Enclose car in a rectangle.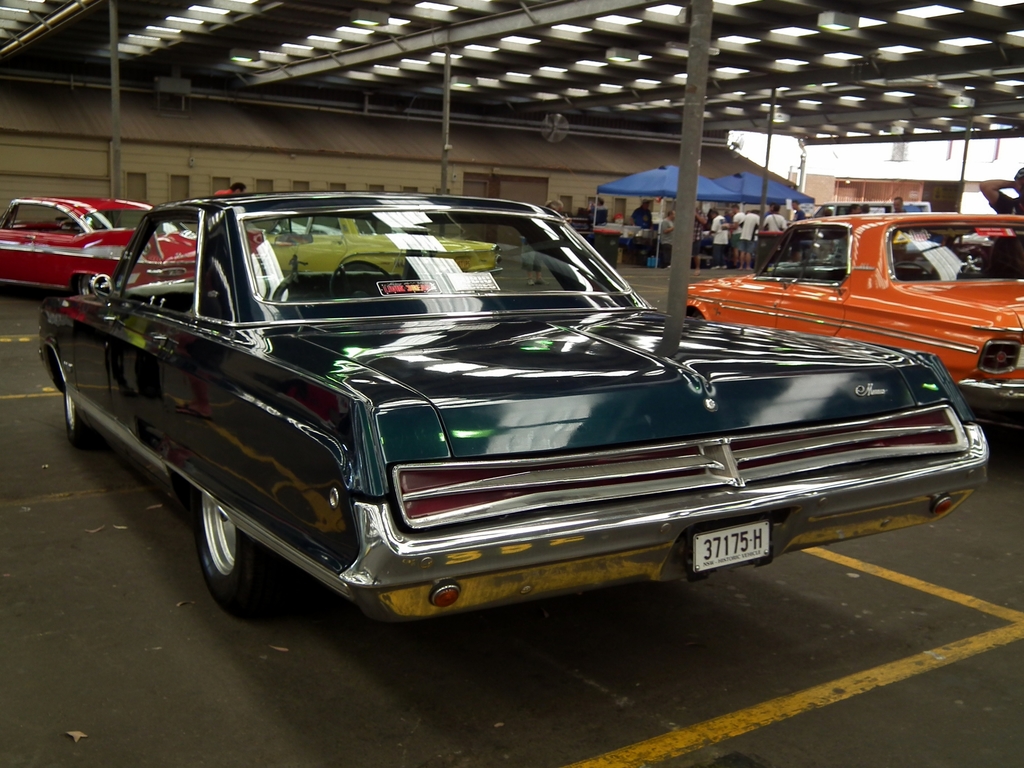
region(684, 213, 1023, 410).
